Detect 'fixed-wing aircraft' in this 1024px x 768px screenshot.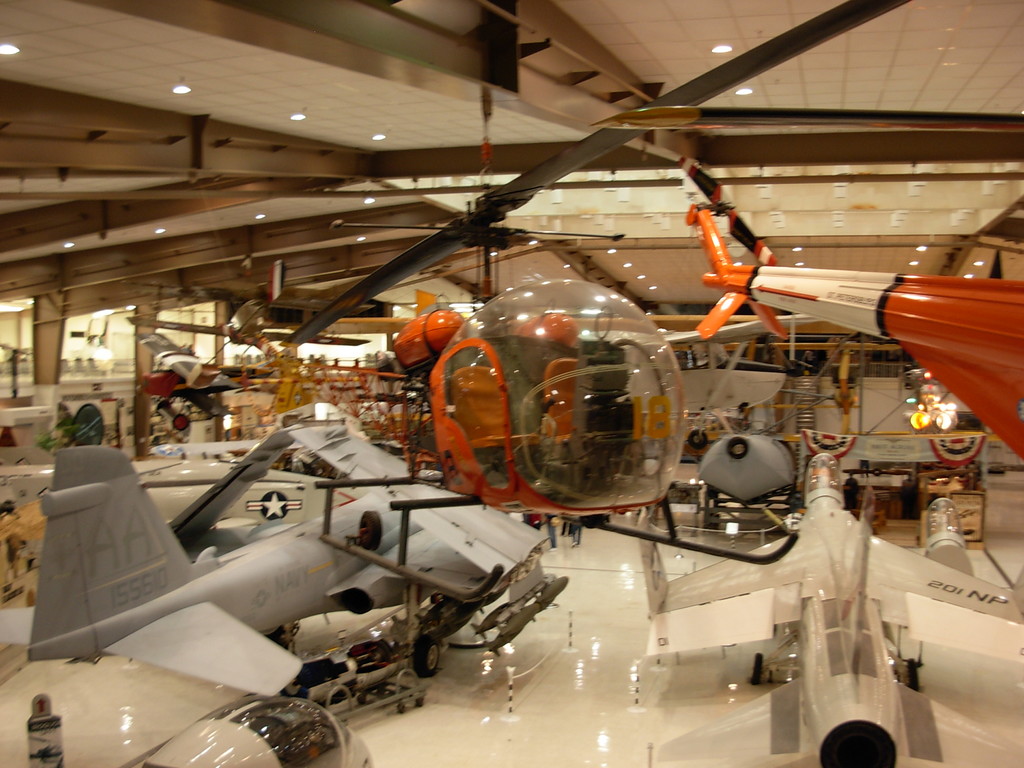
Detection: l=632, t=451, r=1023, b=767.
